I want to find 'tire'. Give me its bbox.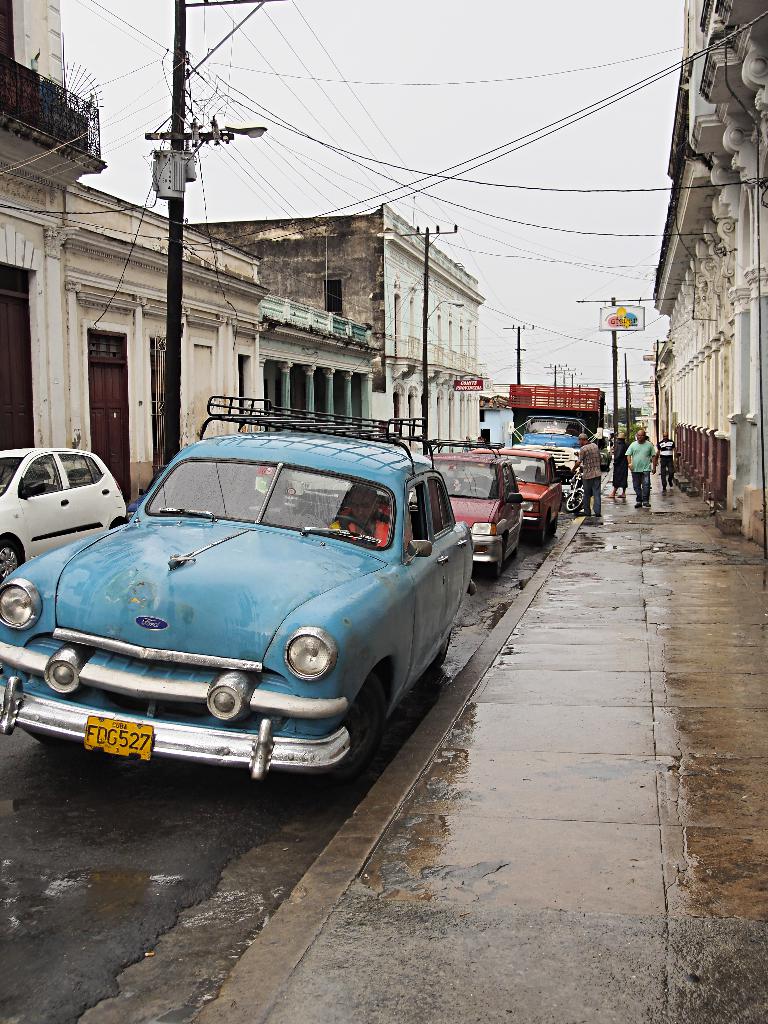
left=344, top=653, right=404, bottom=771.
